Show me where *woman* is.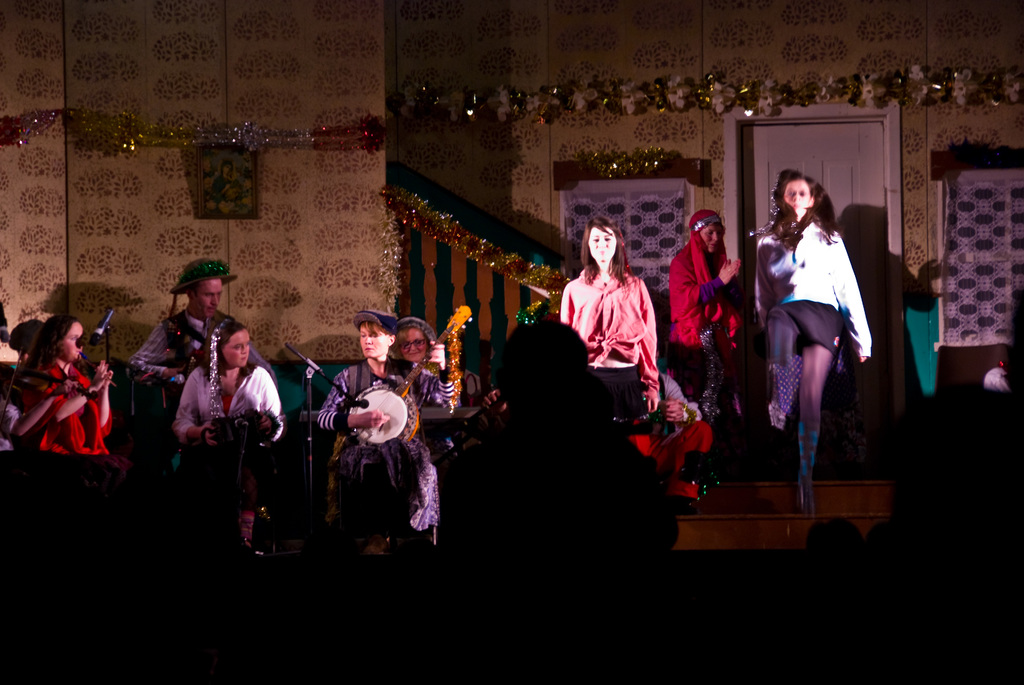
*woman* is at left=760, top=161, right=879, bottom=485.
